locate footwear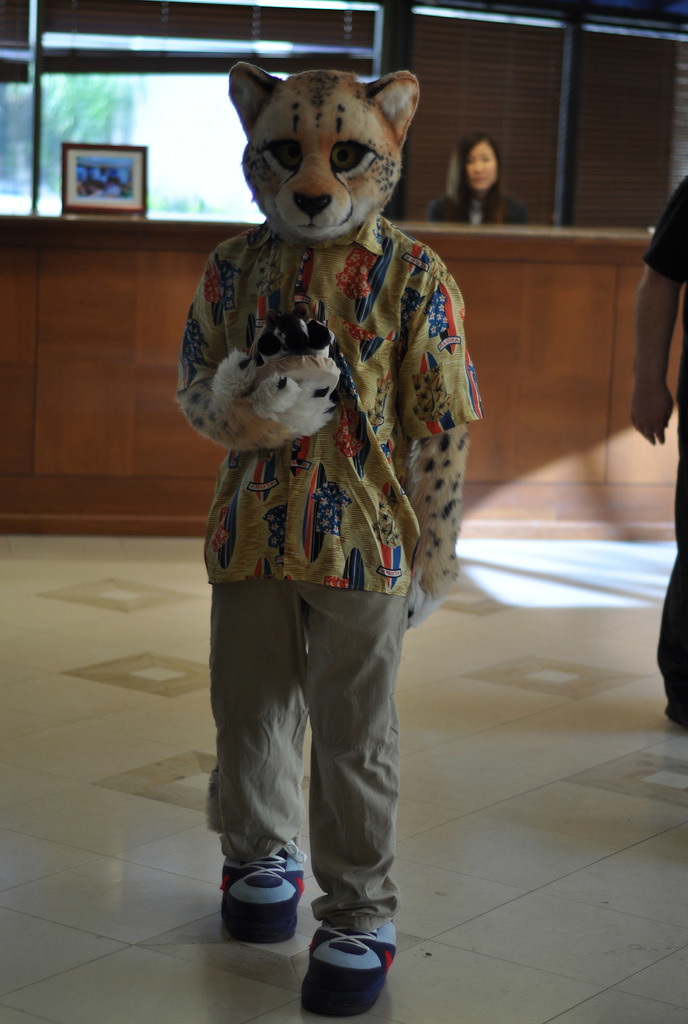
(225,853,307,940)
